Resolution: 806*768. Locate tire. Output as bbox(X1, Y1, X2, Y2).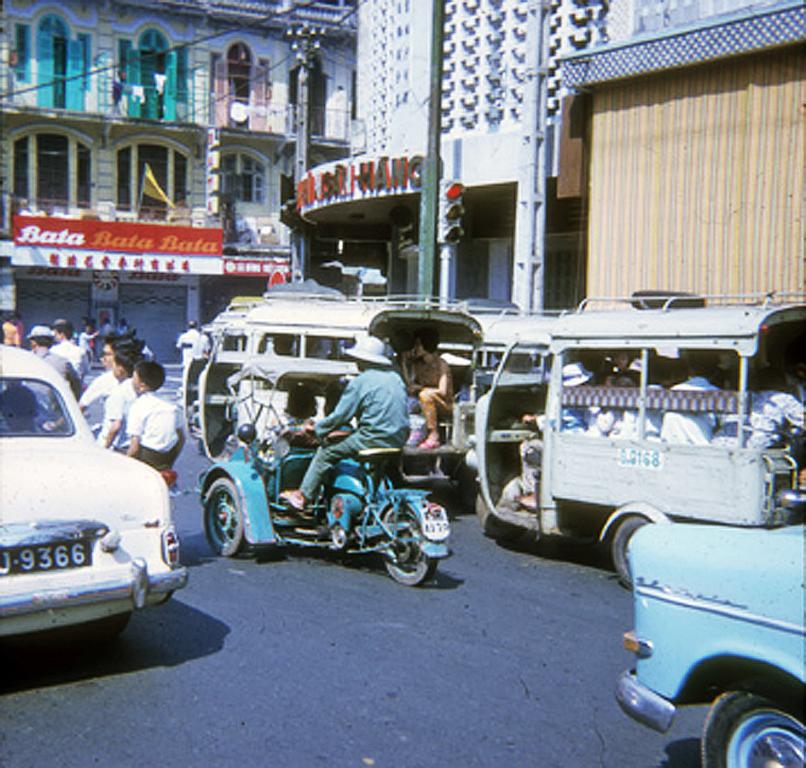
bbox(376, 503, 439, 594).
